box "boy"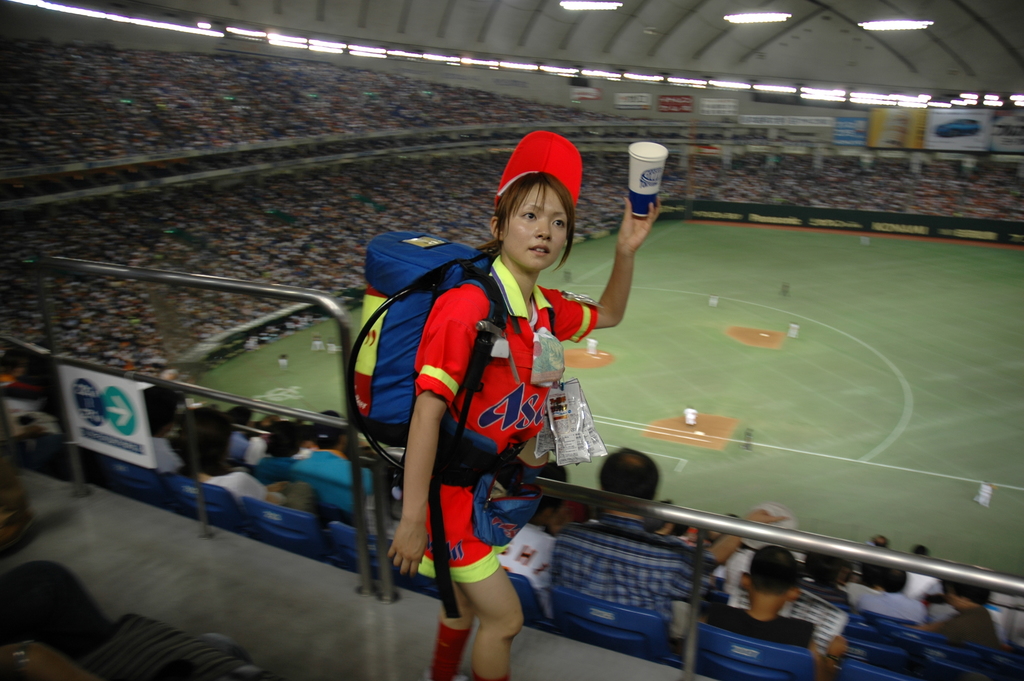
{"left": 697, "top": 540, "right": 848, "bottom": 680}
